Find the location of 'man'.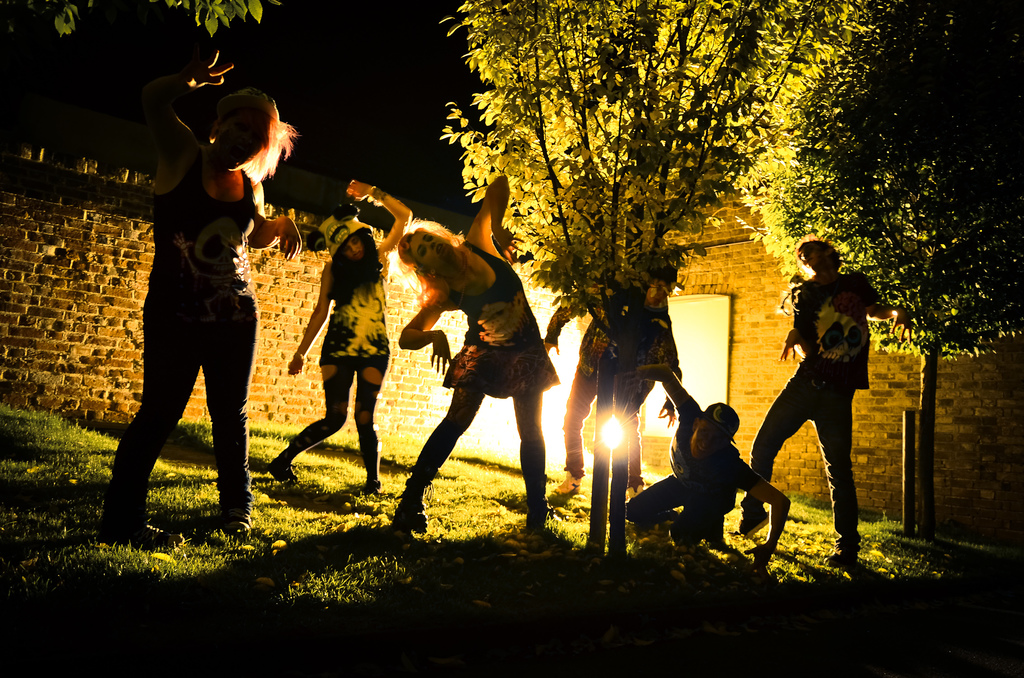
Location: rect(761, 246, 876, 565).
